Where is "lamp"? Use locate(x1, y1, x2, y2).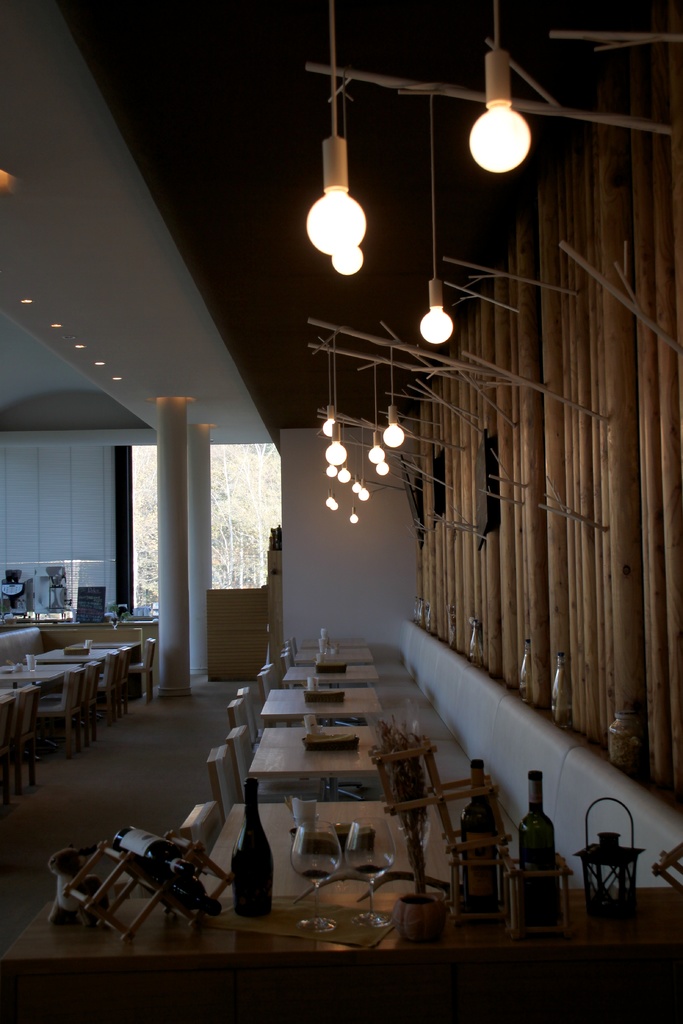
locate(325, 481, 336, 504).
